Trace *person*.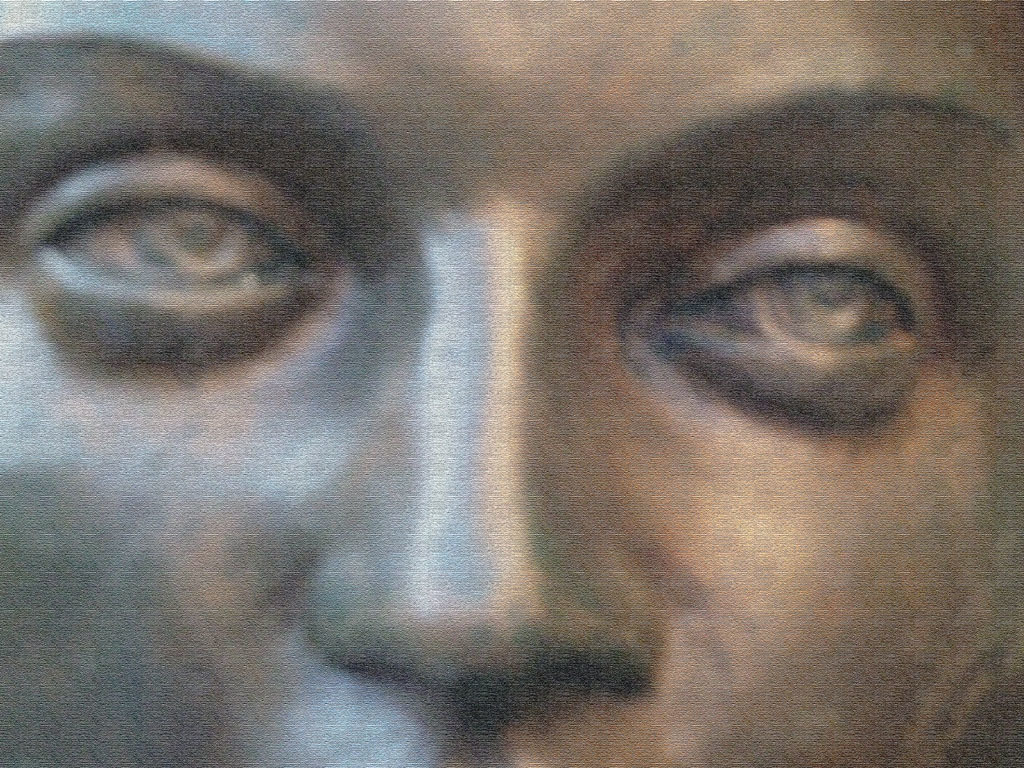
Traced to (x1=66, y1=7, x2=1001, y2=767).
